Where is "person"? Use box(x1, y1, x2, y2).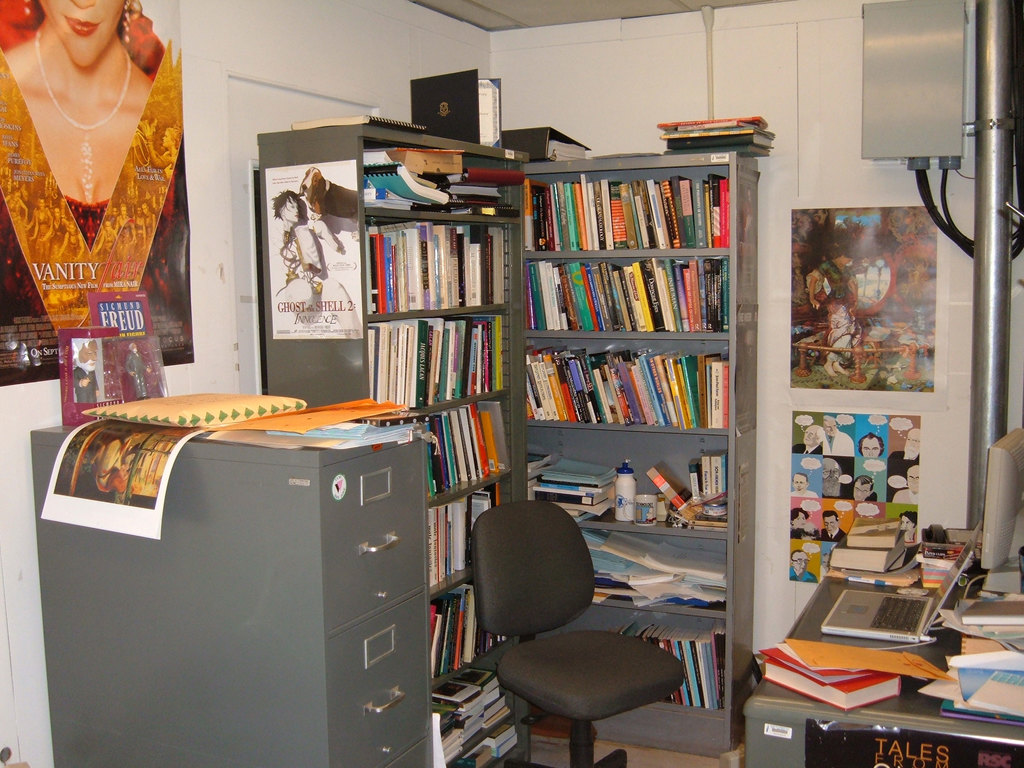
box(817, 512, 845, 541).
